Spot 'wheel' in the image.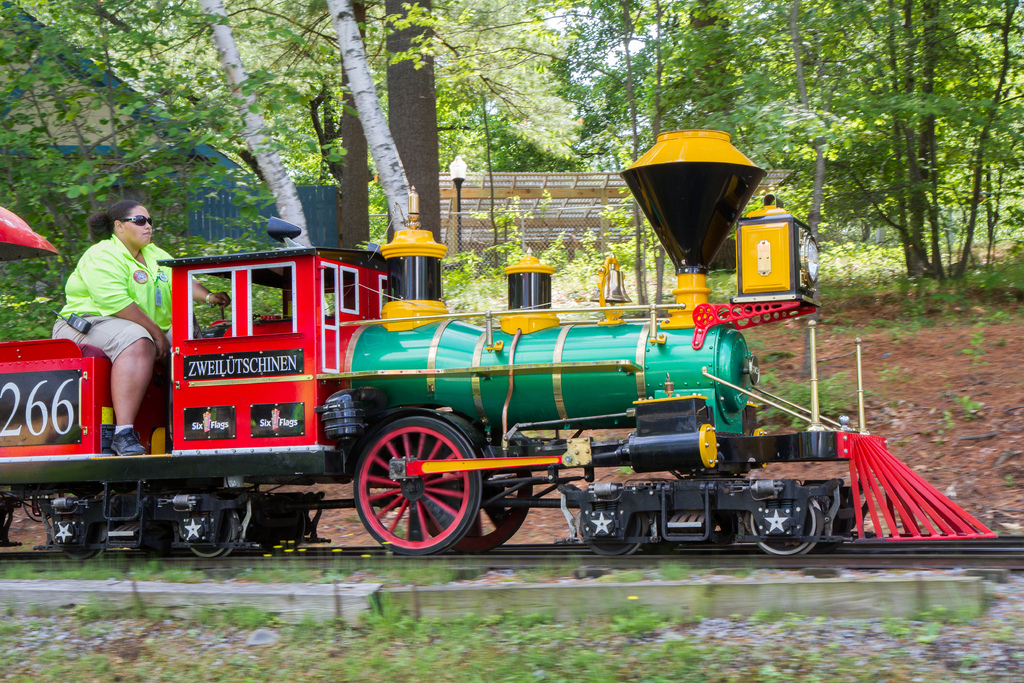
'wheel' found at x1=420, y1=465, x2=531, y2=554.
